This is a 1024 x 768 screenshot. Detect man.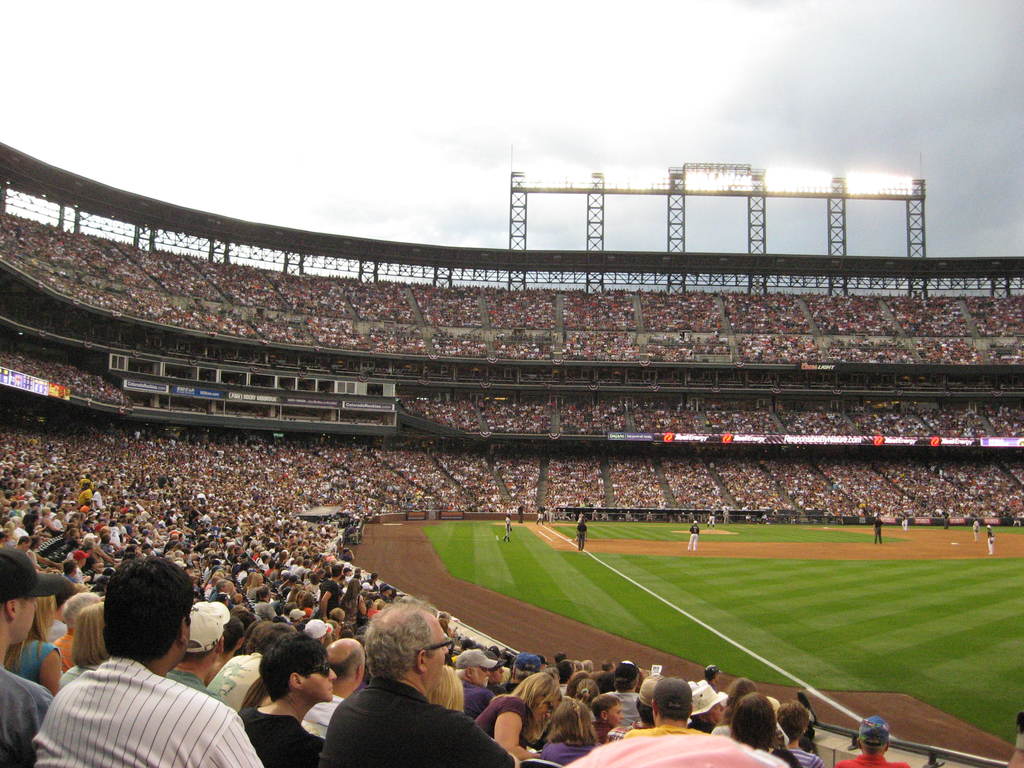
0, 541, 75, 767.
